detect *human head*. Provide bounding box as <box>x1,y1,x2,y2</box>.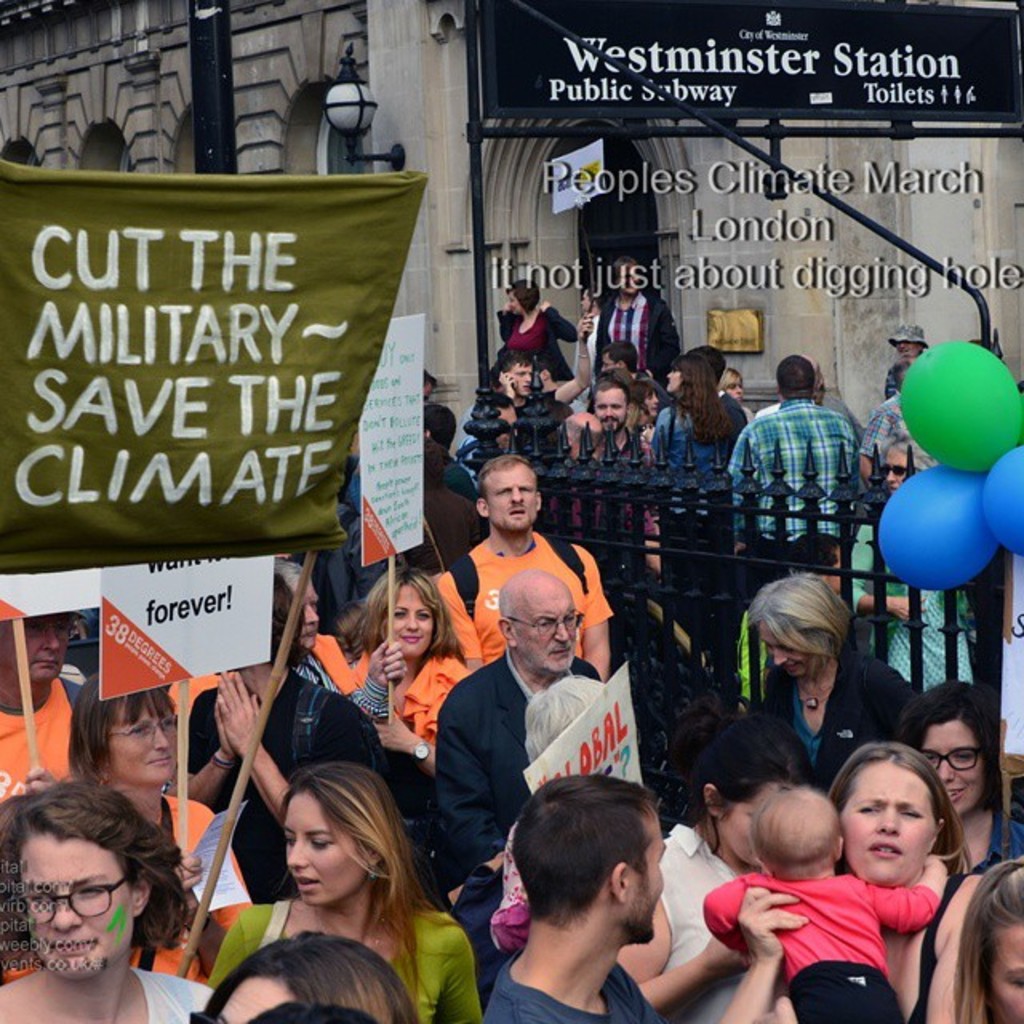
<box>629,379,664,422</box>.
